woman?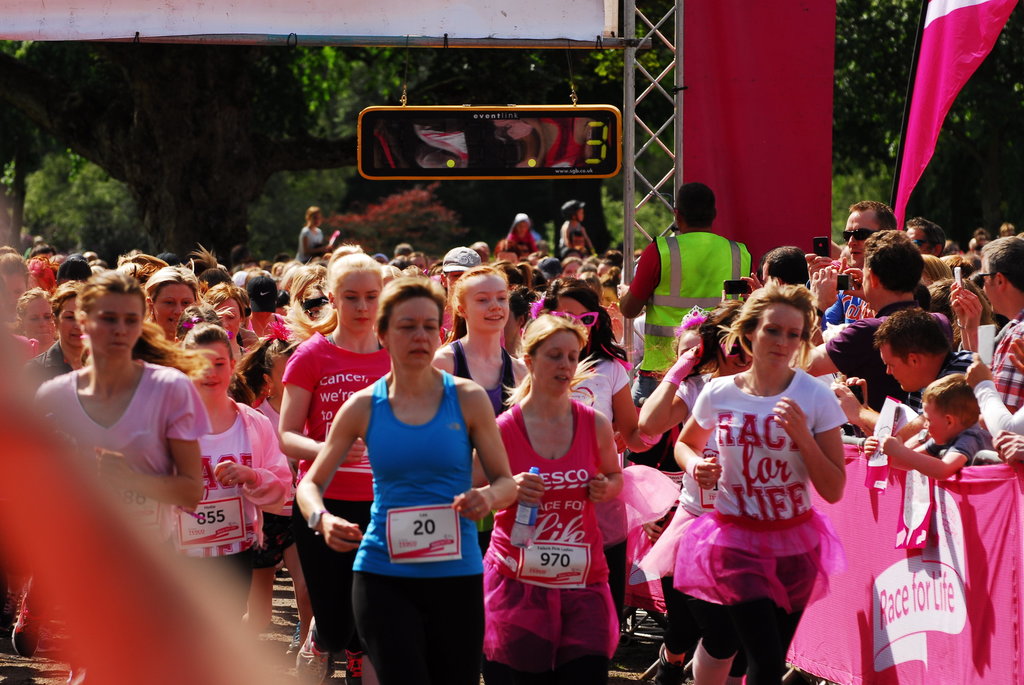
<box>21,278,94,391</box>
